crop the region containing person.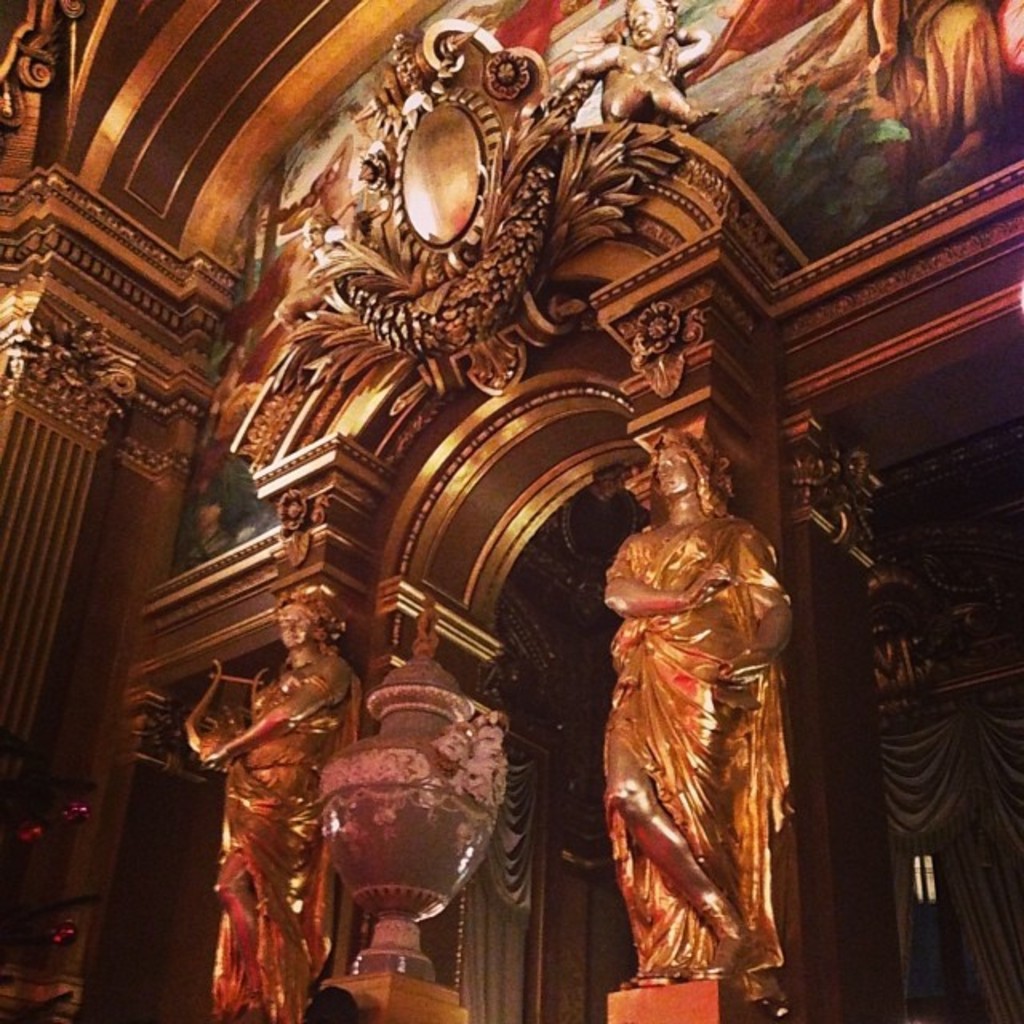
Crop region: (541,0,720,134).
